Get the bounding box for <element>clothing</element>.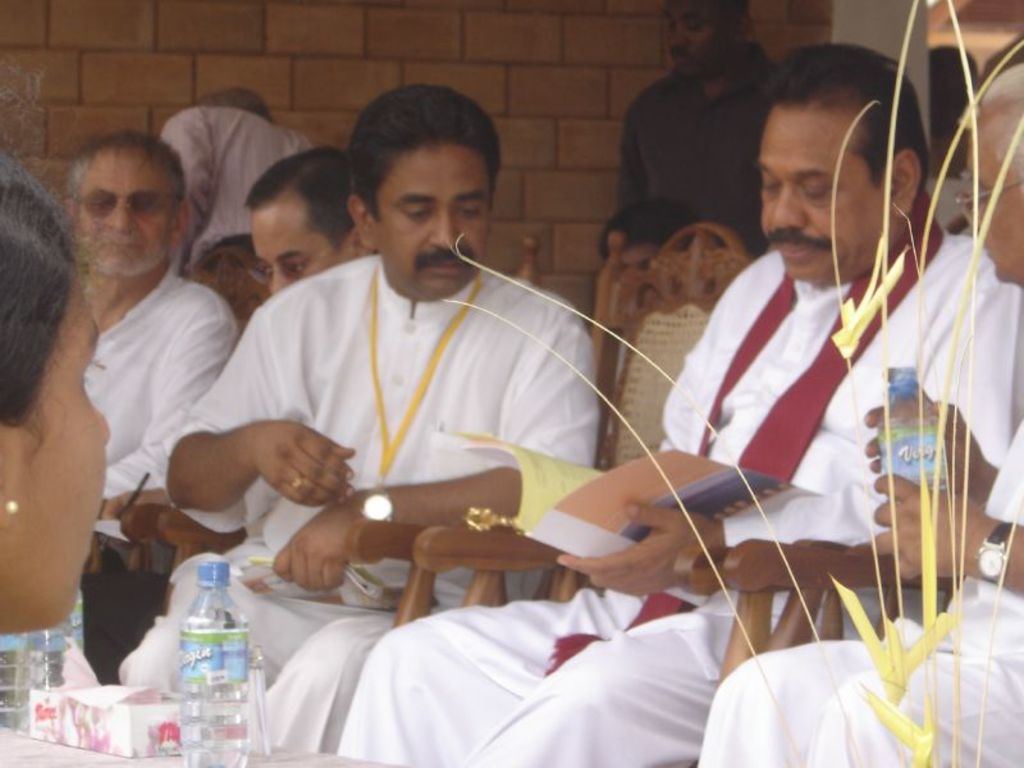
(x1=164, y1=104, x2=306, y2=283).
